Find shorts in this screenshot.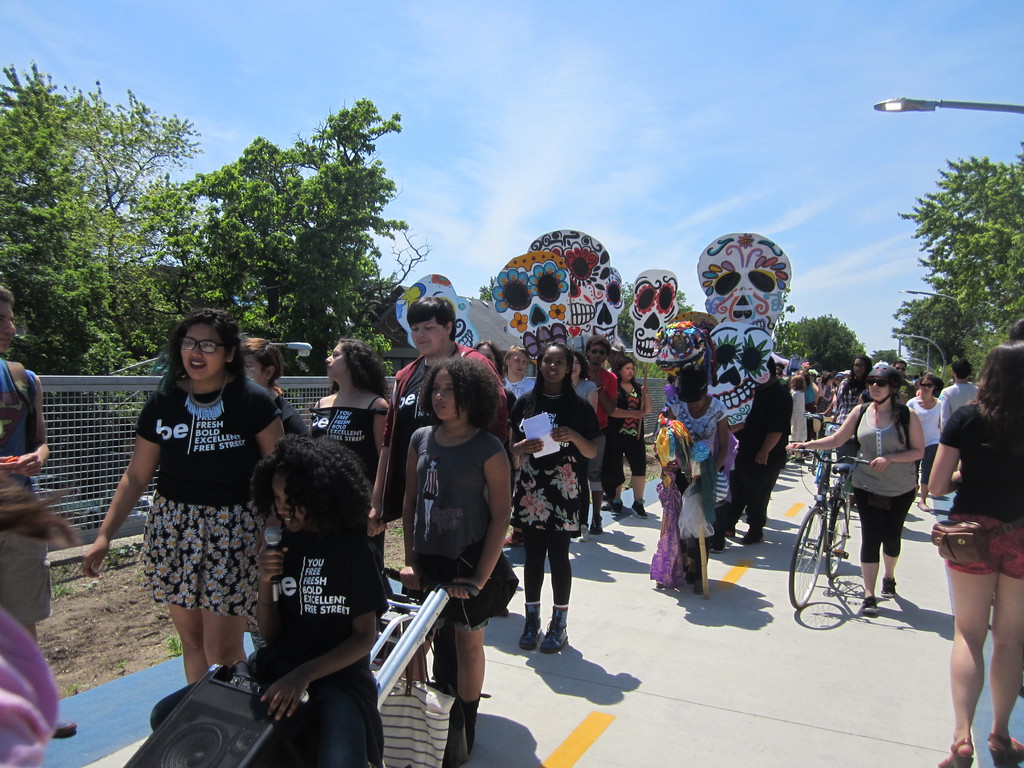
The bounding box for shorts is {"x1": 0, "y1": 532, "x2": 54, "y2": 627}.
